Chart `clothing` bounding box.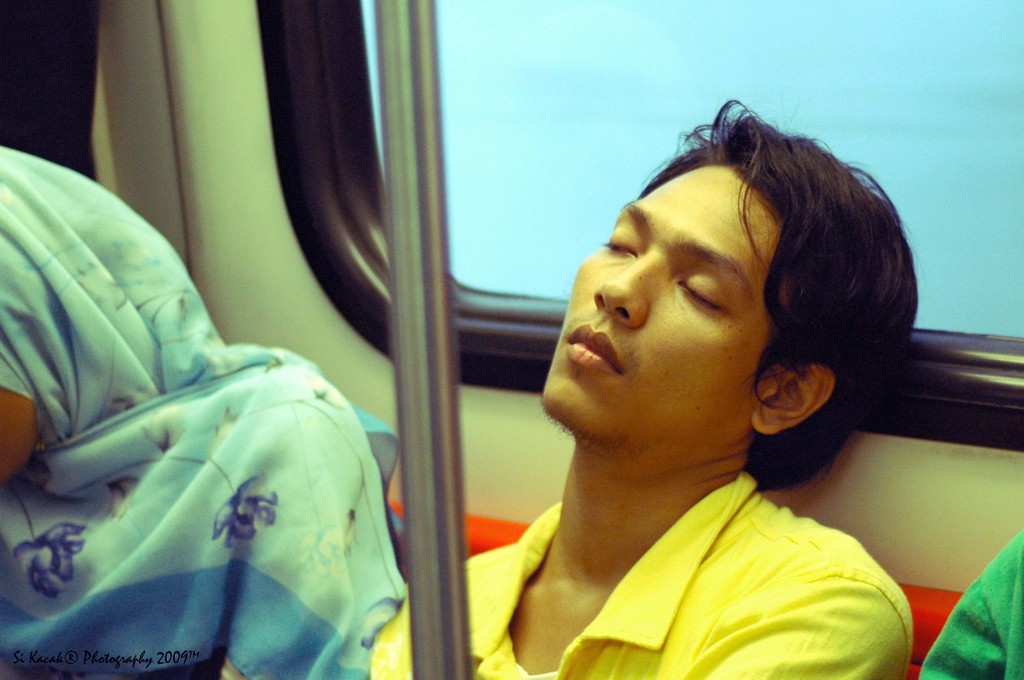
Charted: Rect(0, 143, 408, 679).
